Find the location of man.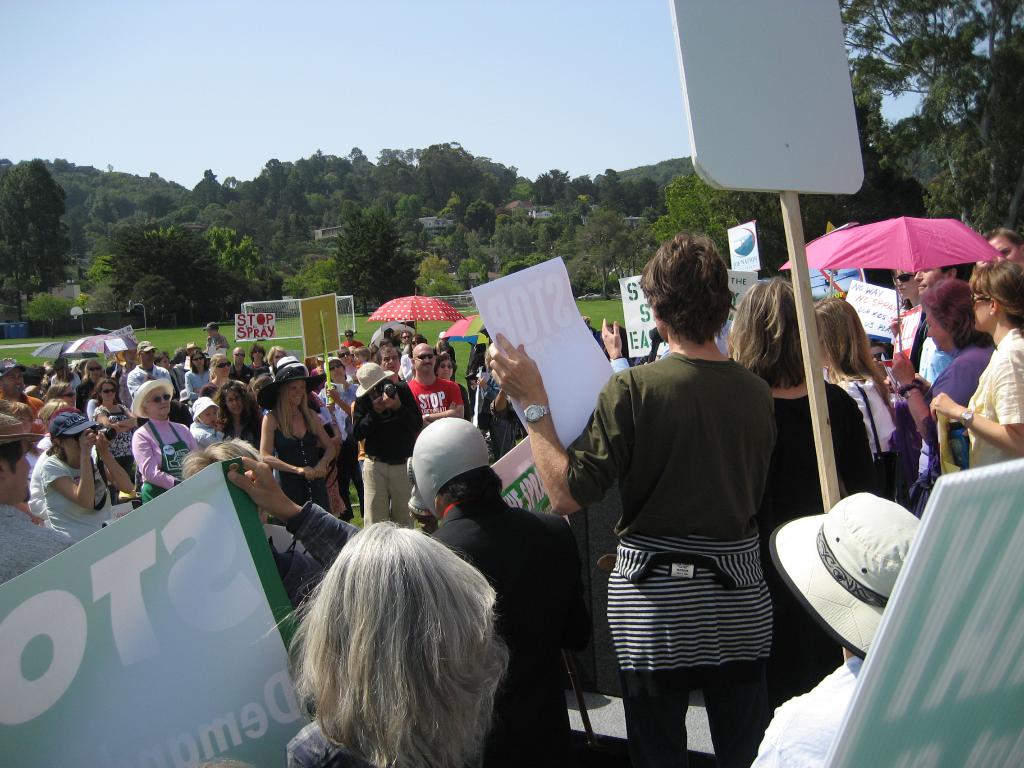
Location: 0:359:45:437.
